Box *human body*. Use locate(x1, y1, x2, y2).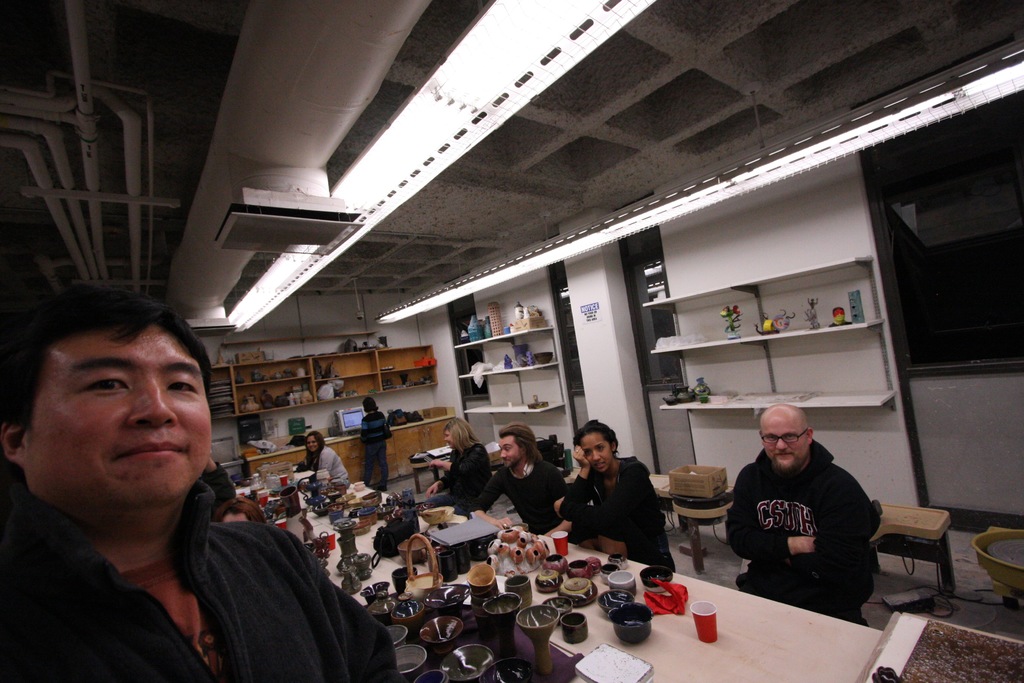
locate(422, 415, 490, 499).
